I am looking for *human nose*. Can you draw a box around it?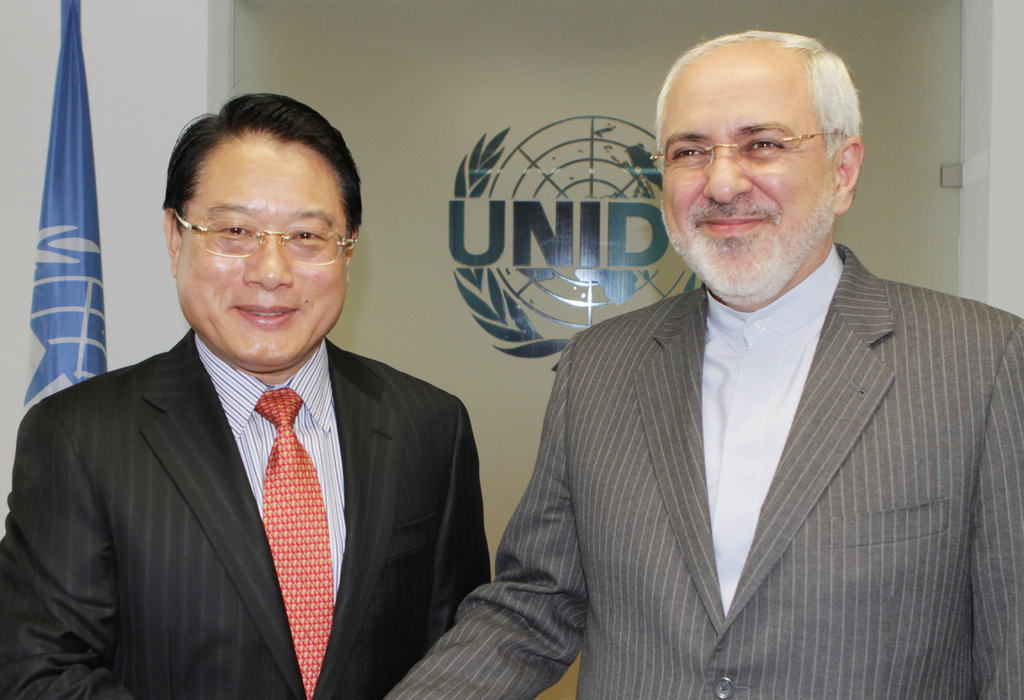
Sure, the bounding box is [244,229,292,288].
